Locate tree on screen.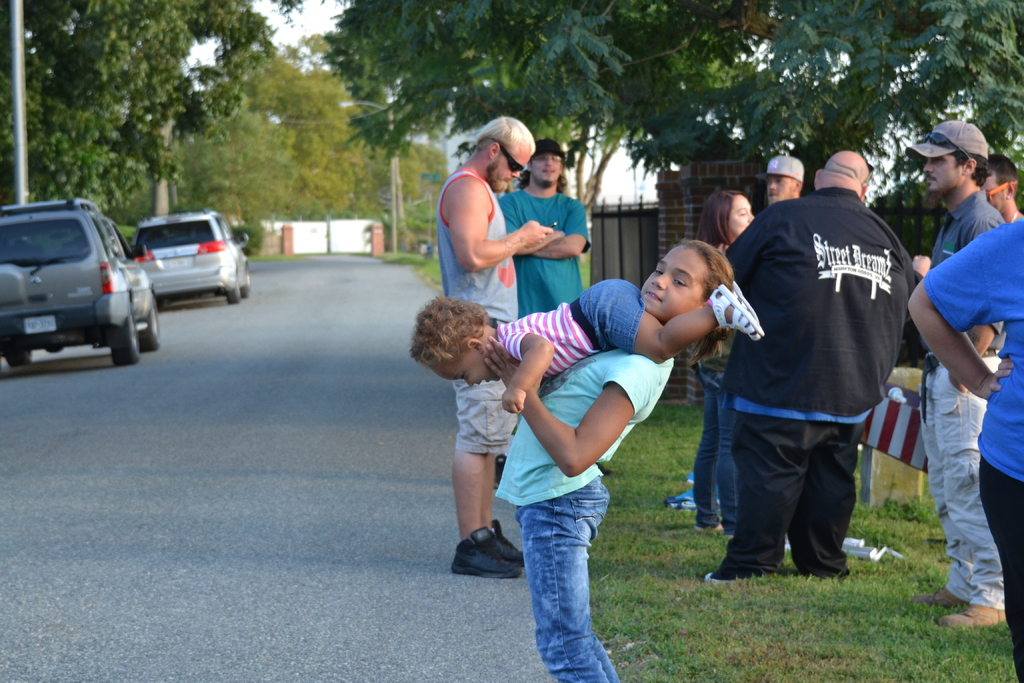
On screen at rect(233, 0, 660, 196).
